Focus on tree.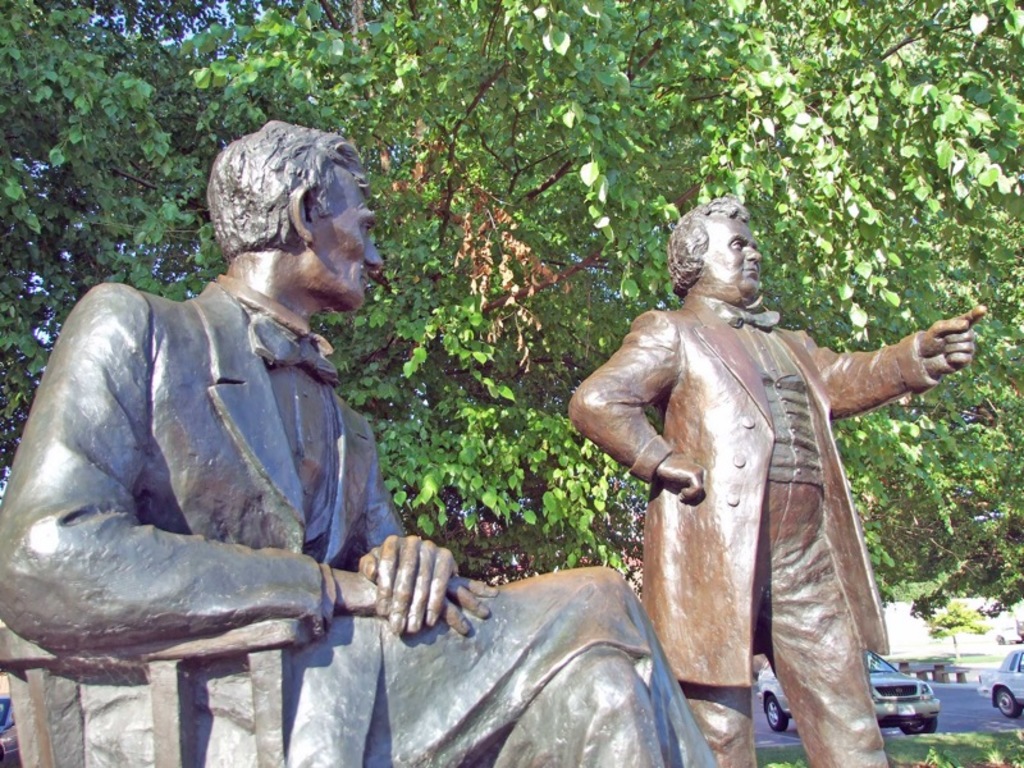
Focused at [0, 37, 952, 714].
